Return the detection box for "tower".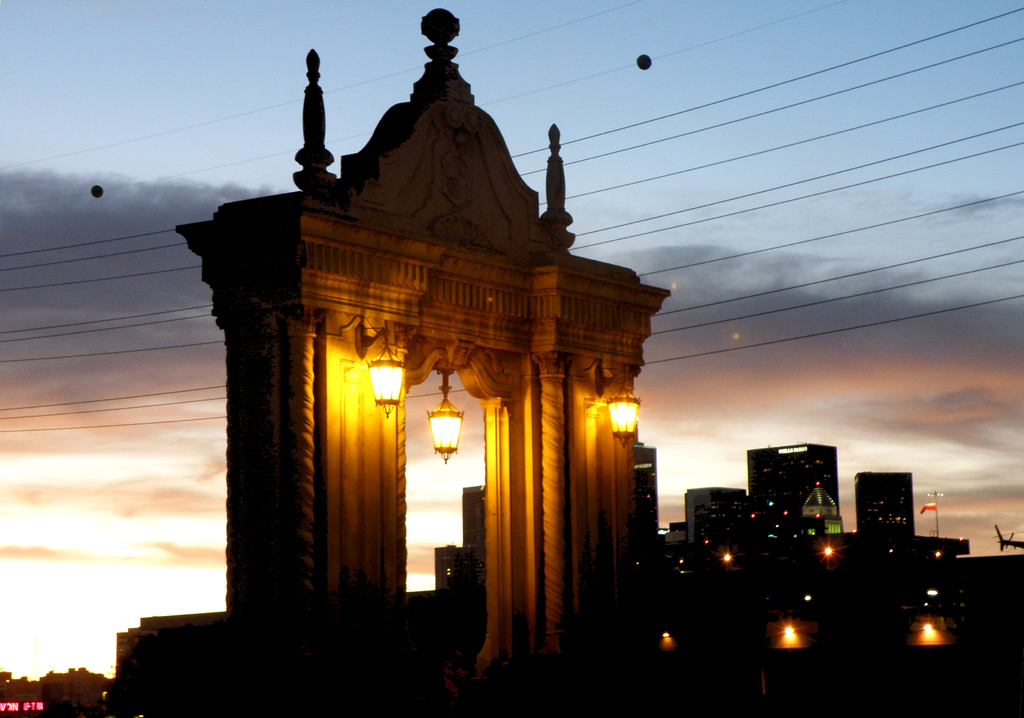
region(684, 491, 746, 582).
